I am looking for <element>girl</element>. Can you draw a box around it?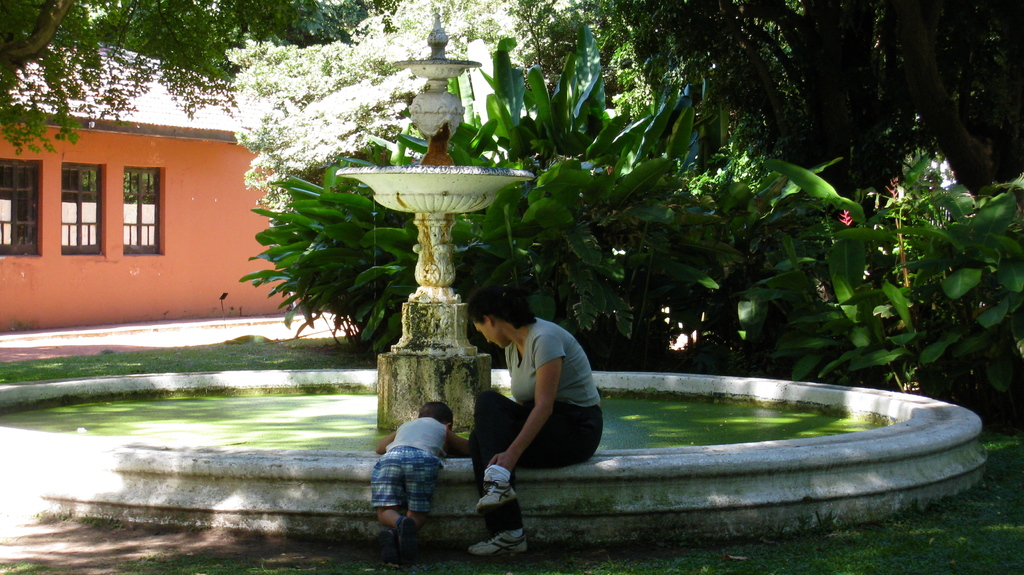
Sure, the bounding box is pyautogui.locateOnScreen(465, 283, 604, 549).
